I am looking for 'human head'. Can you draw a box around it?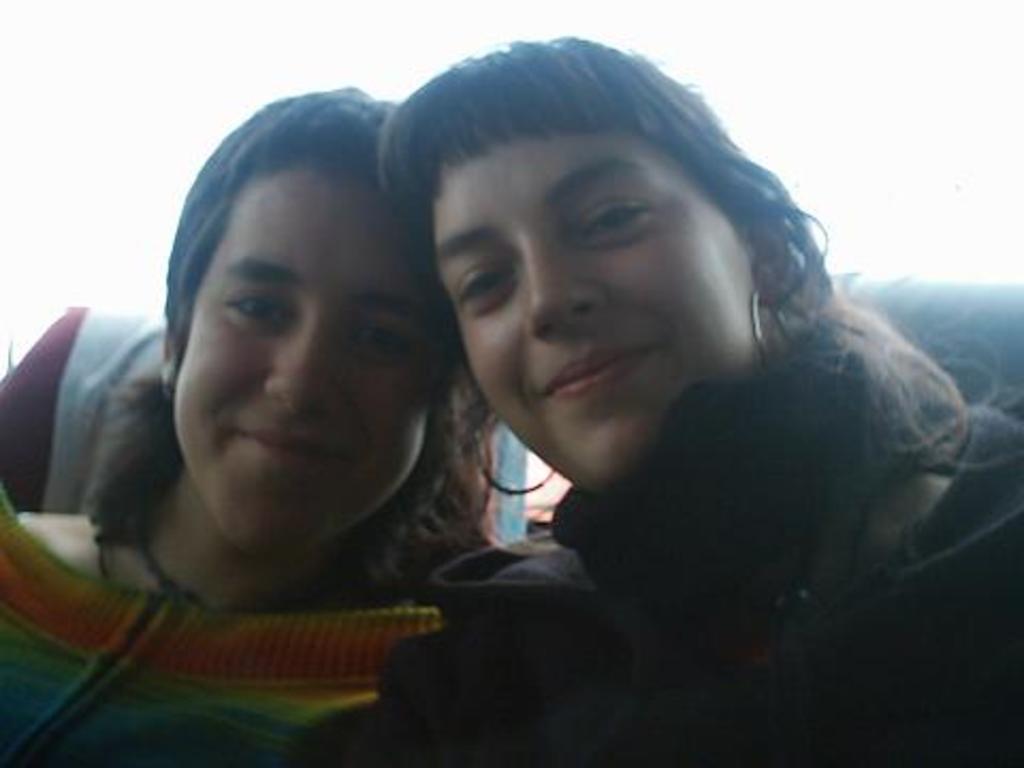
Sure, the bounding box is l=382, t=38, r=809, b=437.
